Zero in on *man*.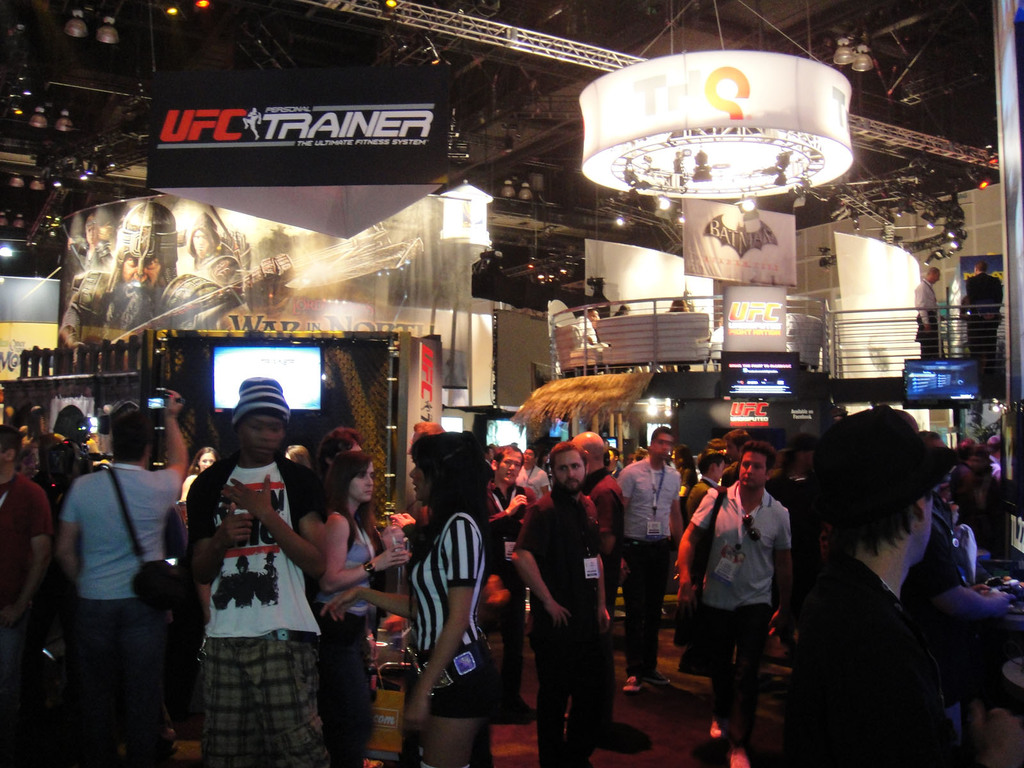
Zeroed in: <box>60,394,190,767</box>.
